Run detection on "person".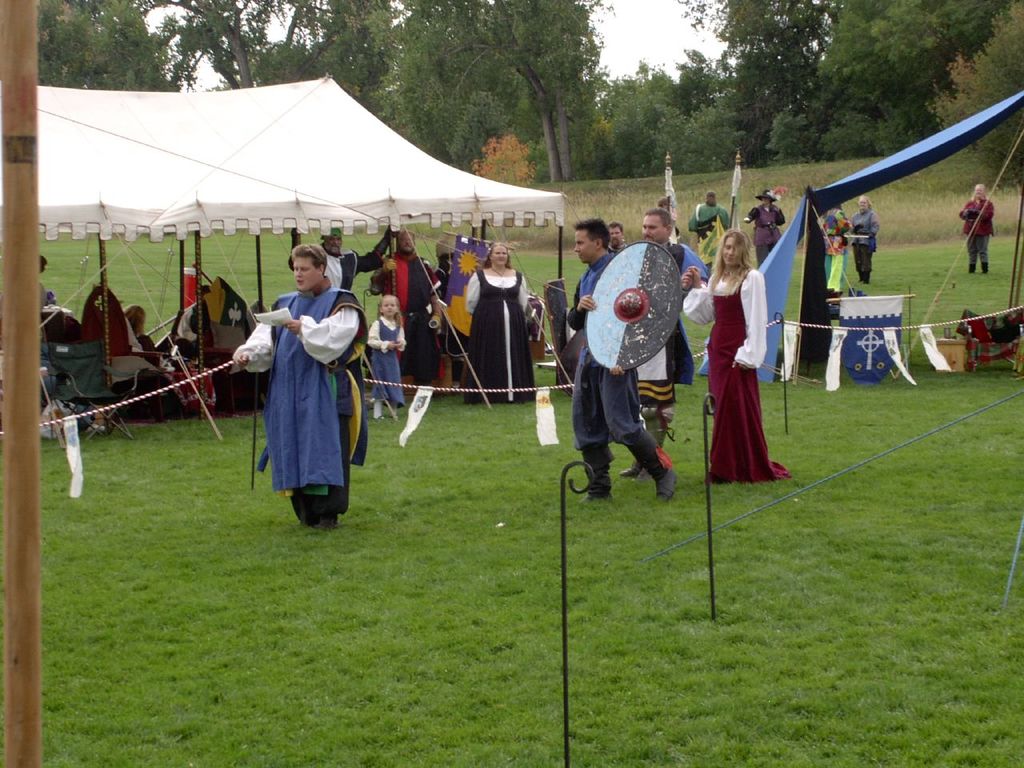
Result: left=566, top=214, right=676, bottom=510.
